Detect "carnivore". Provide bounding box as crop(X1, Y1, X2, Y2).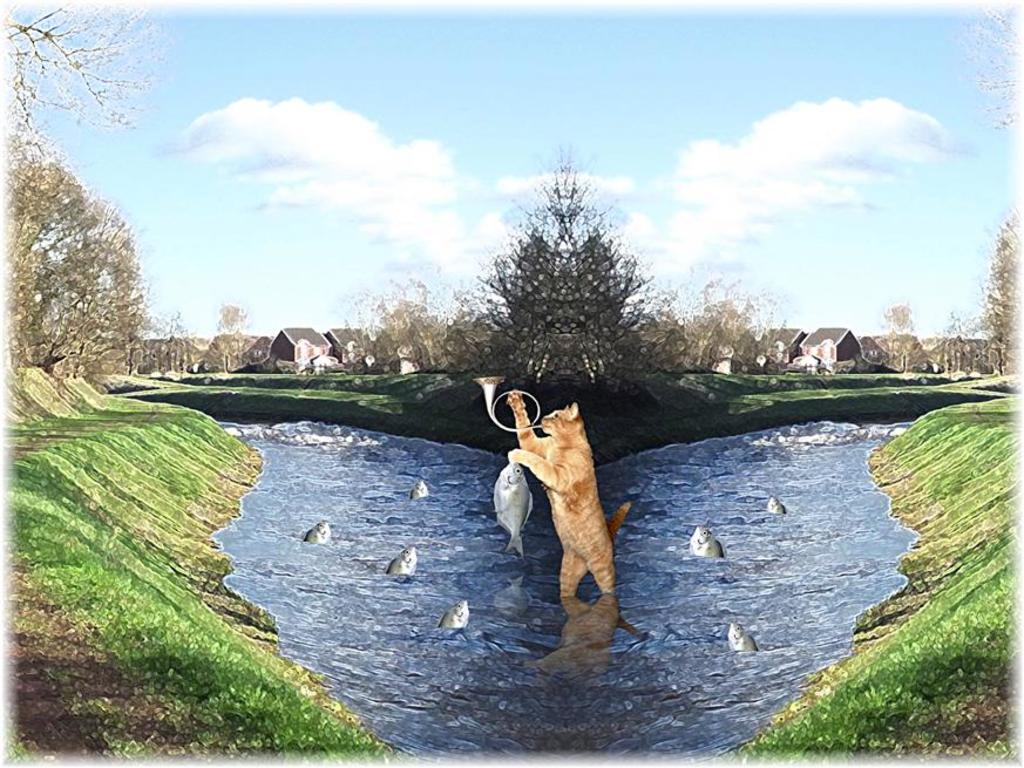
crop(718, 617, 760, 659).
